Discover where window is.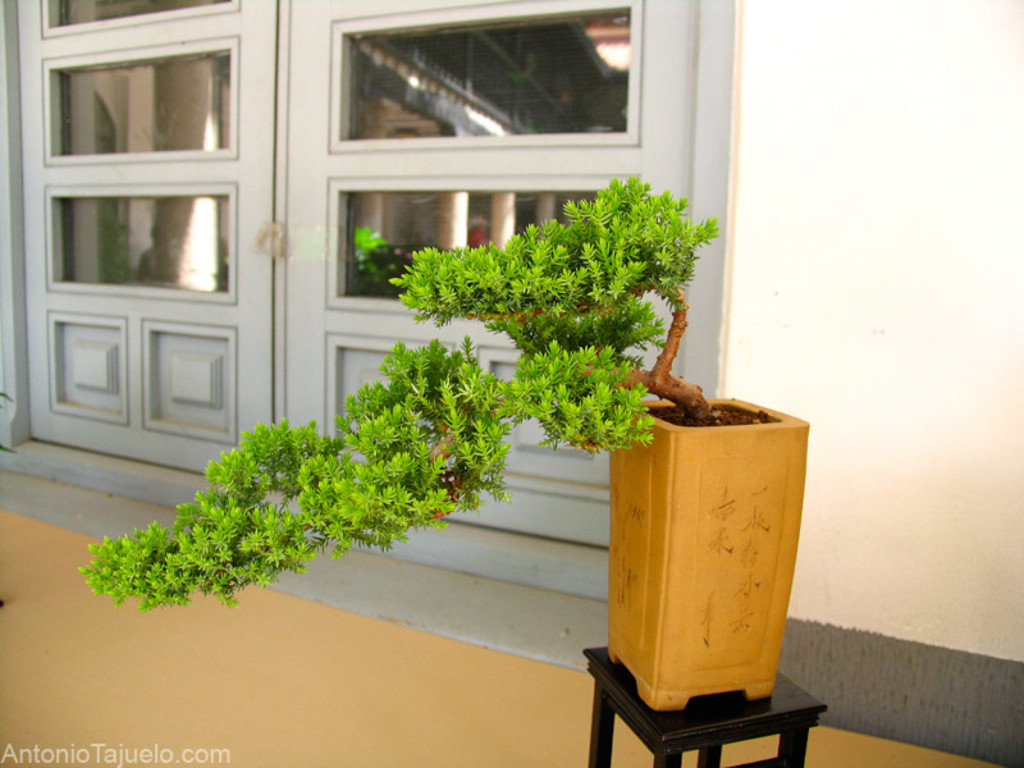
Discovered at crop(14, 0, 701, 554).
